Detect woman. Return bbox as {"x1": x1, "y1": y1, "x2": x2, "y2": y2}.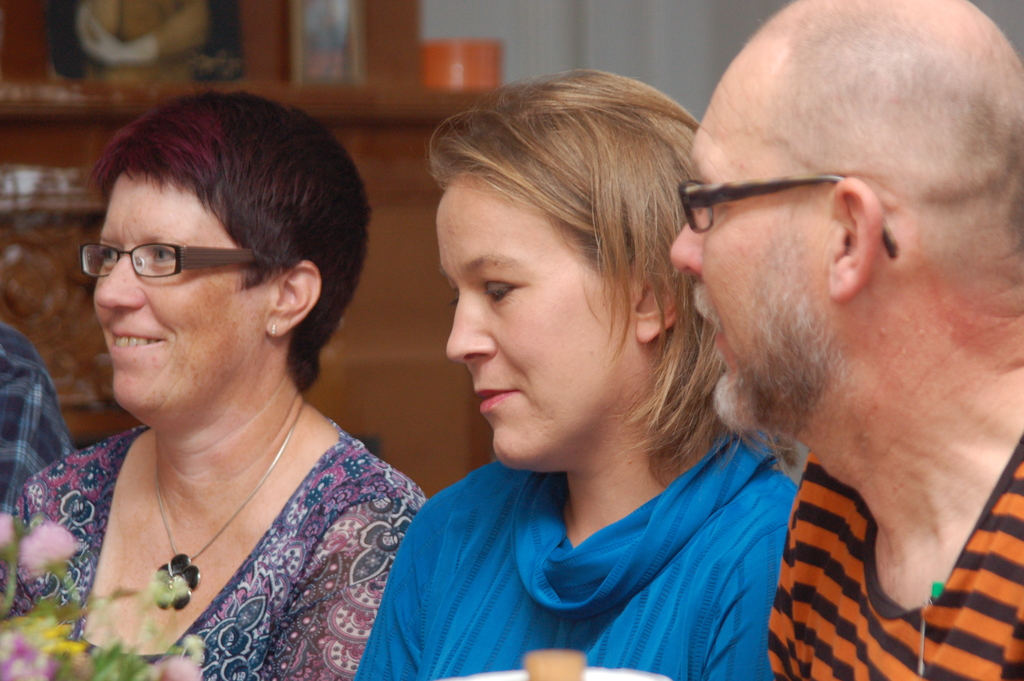
{"x1": 3, "y1": 85, "x2": 423, "y2": 680}.
